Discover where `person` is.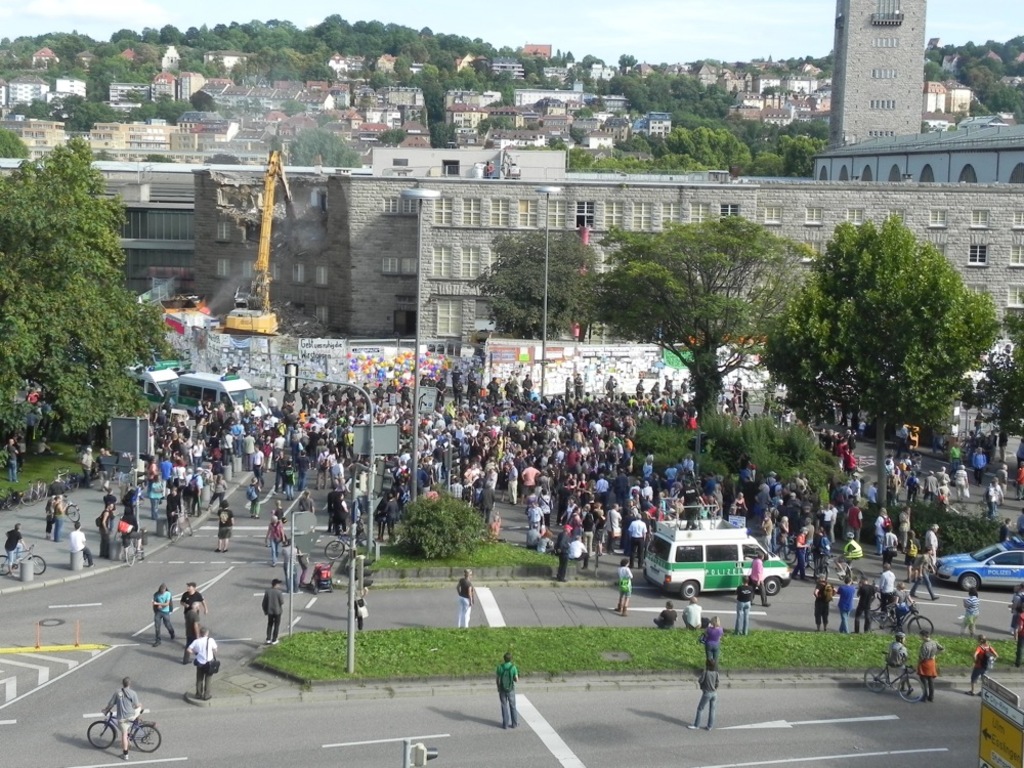
Discovered at (730, 572, 746, 634).
